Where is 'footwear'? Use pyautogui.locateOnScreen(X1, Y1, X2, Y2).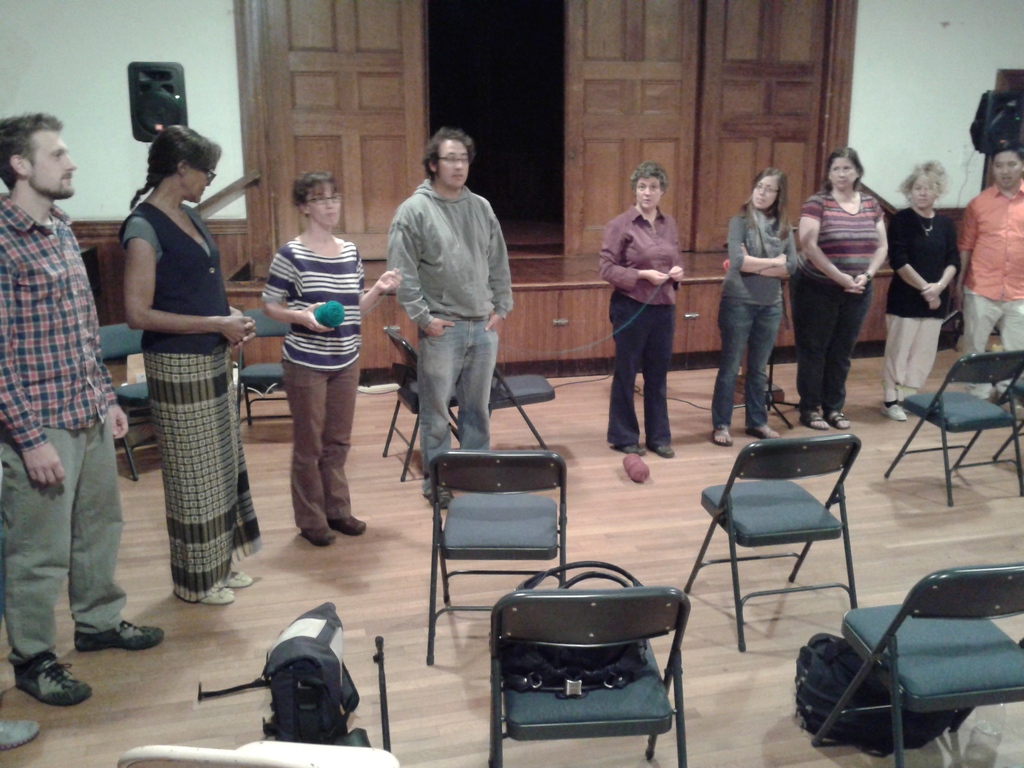
pyautogui.locateOnScreen(326, 515, 366, 541).
